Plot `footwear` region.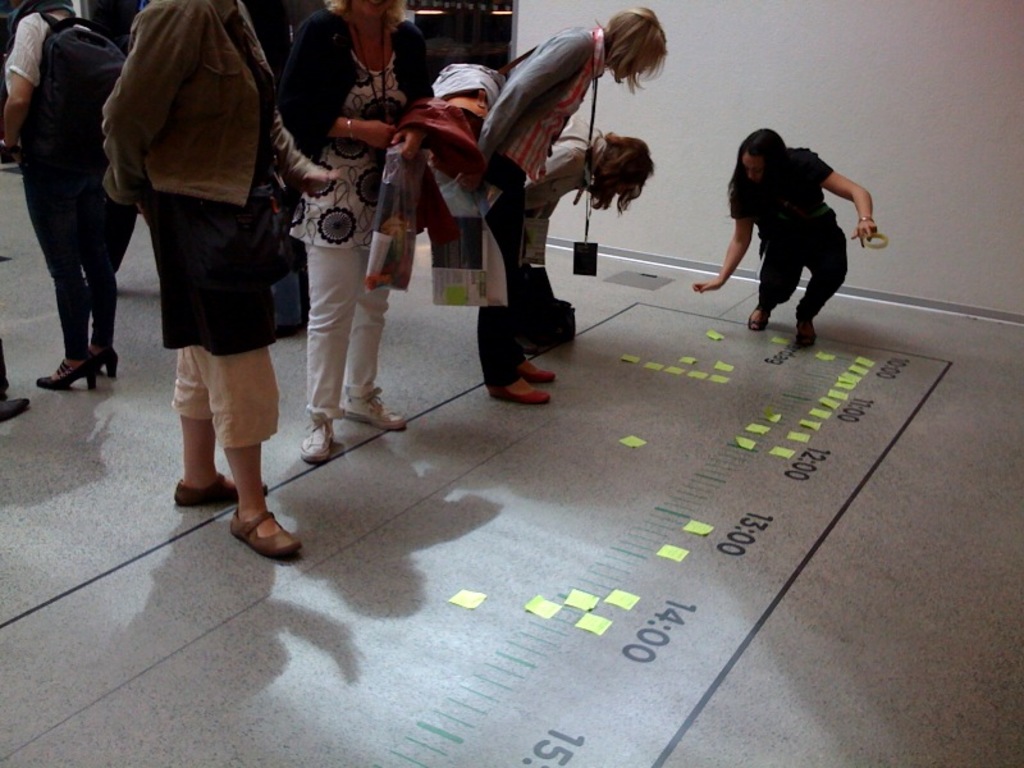
Plotted at crop(795, 319, 813, 343).
